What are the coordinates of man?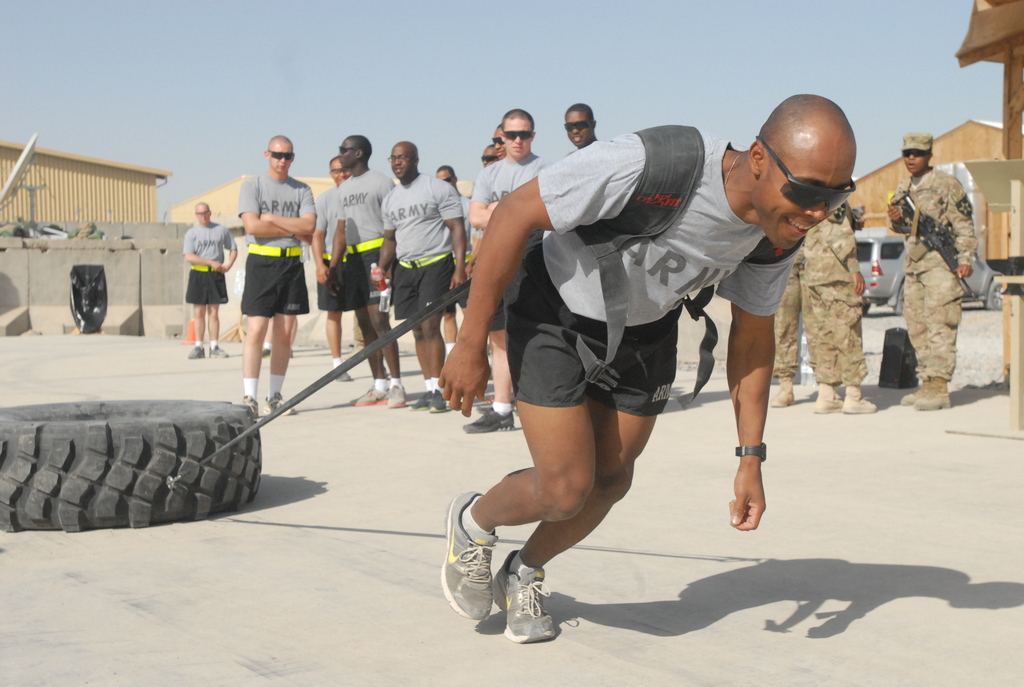
left=326, top=135, right=399, bottom=411.
